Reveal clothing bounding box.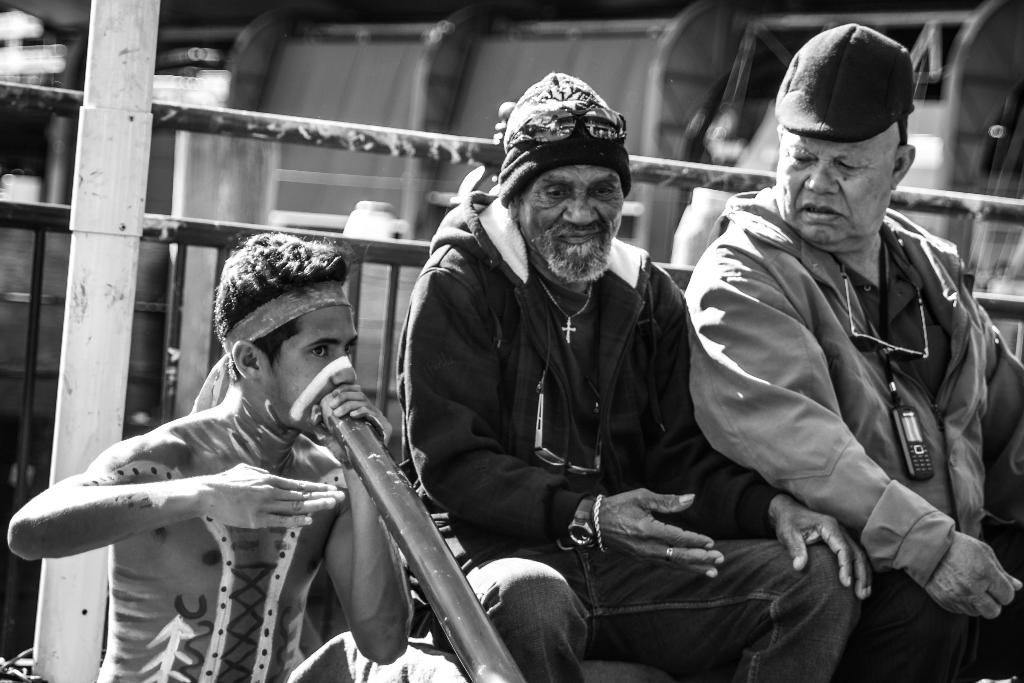
Revealed: 673/111/1023/645.
